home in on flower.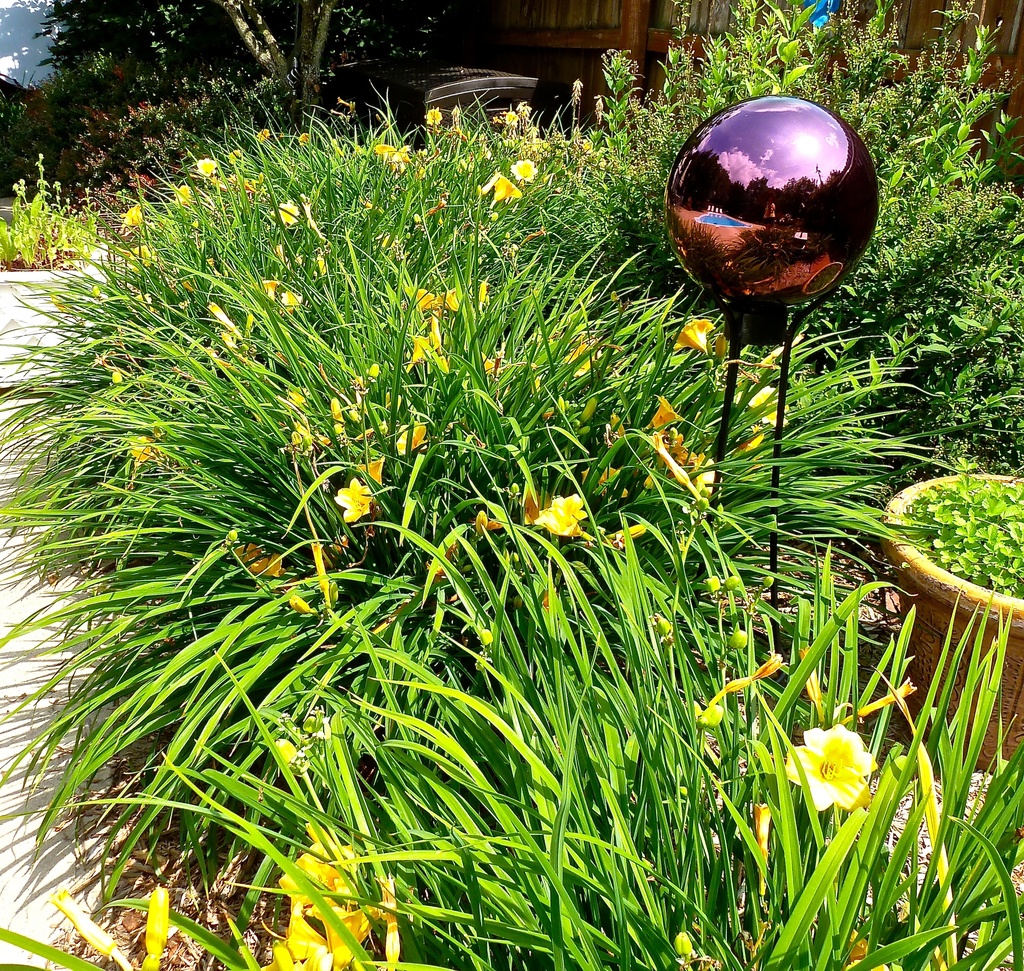
Homed in at (424,108,447,124).
